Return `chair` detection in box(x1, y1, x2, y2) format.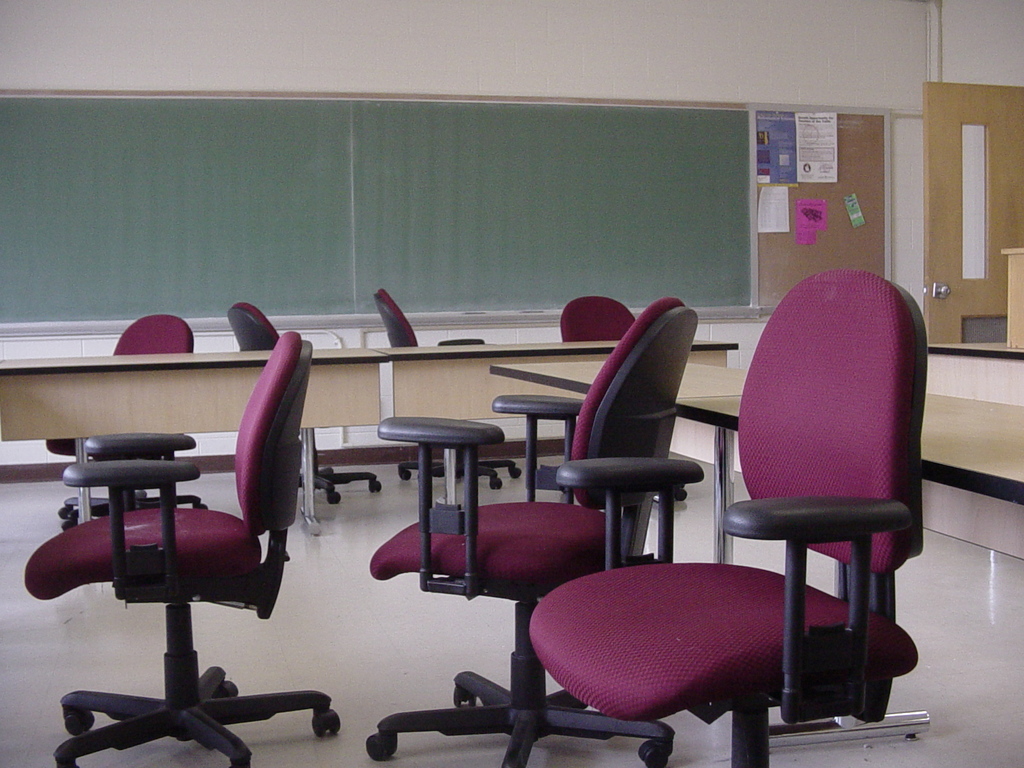
box(227, 301, 386, 506).
